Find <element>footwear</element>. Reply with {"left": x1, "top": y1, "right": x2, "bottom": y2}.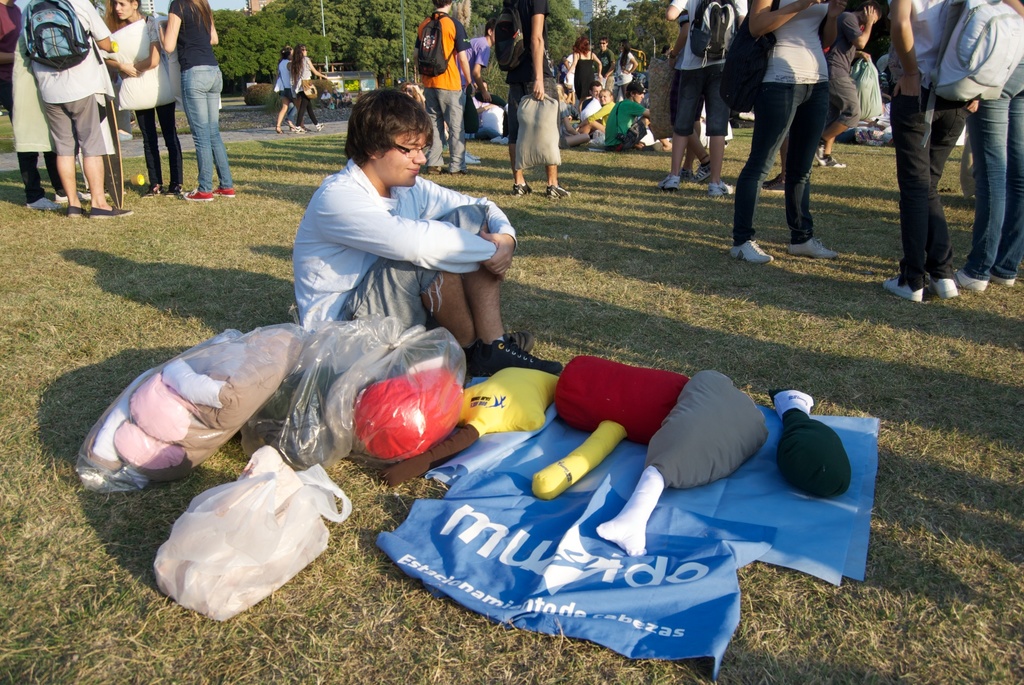
{"left": 206, "top": 185, "right": 234, "bottom": 196}.
